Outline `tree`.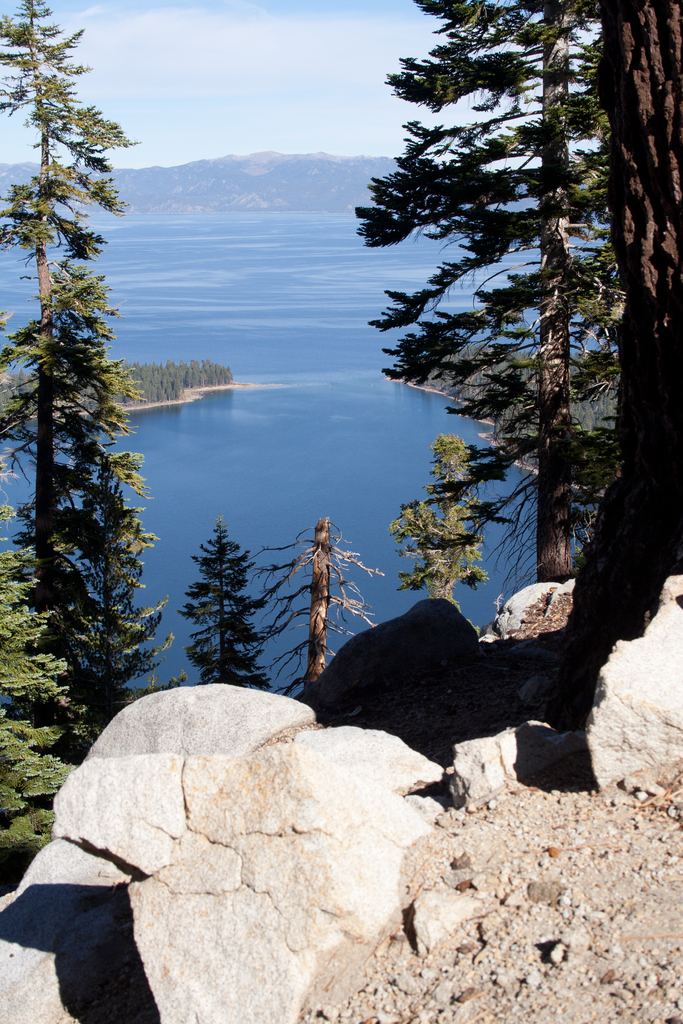
Outline: (left=172, top=493, right=276, bottom=698).
